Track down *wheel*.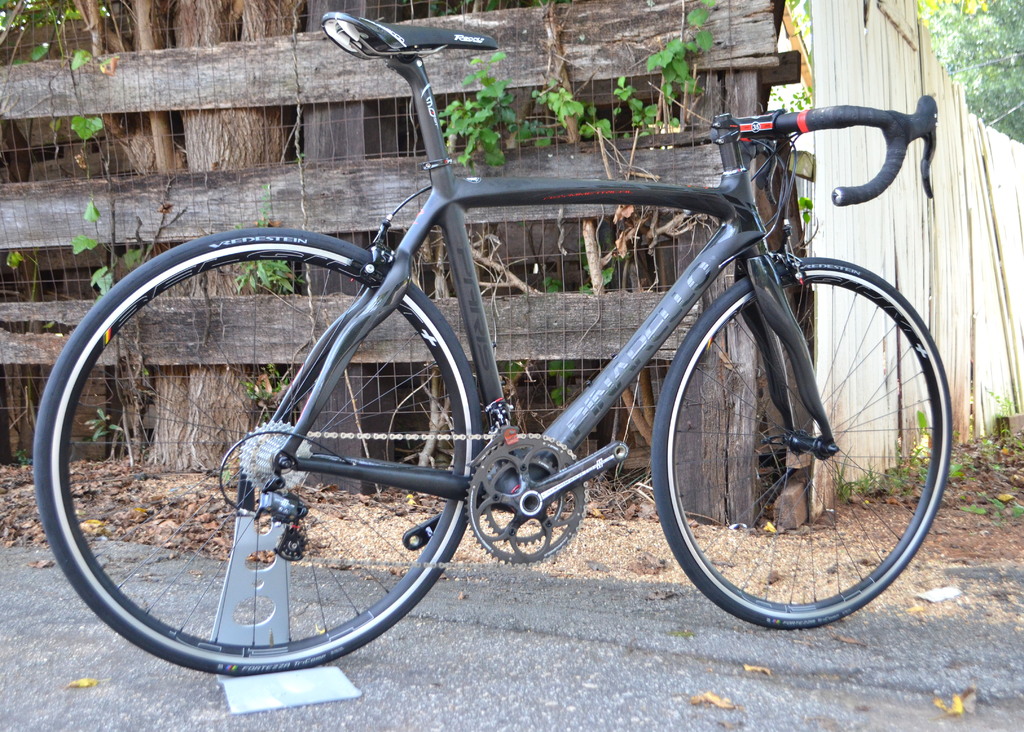
Tracked to rect(463, 434, 588, 566).
